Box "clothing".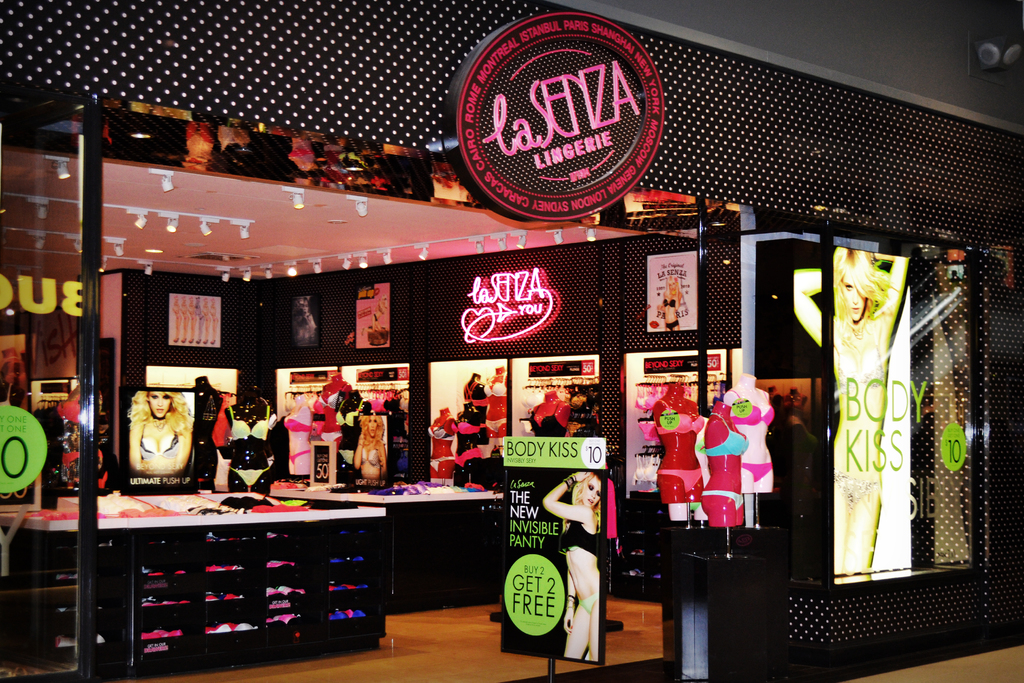
bbox=[557, 522, 607, 555].
